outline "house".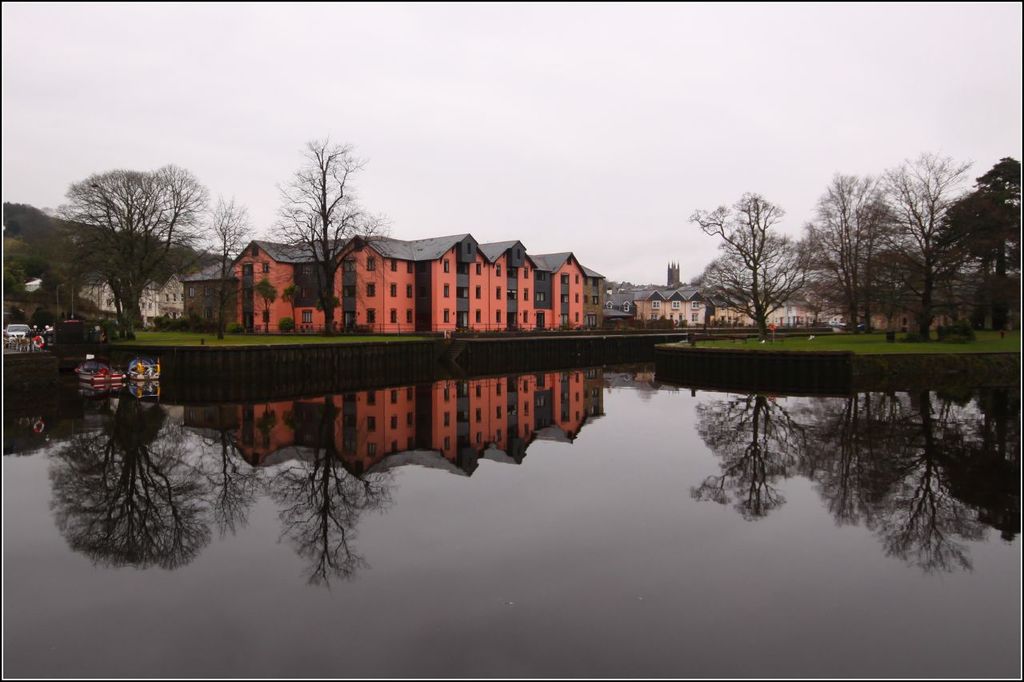
Outline: locate(183, 229, 592, 341).
